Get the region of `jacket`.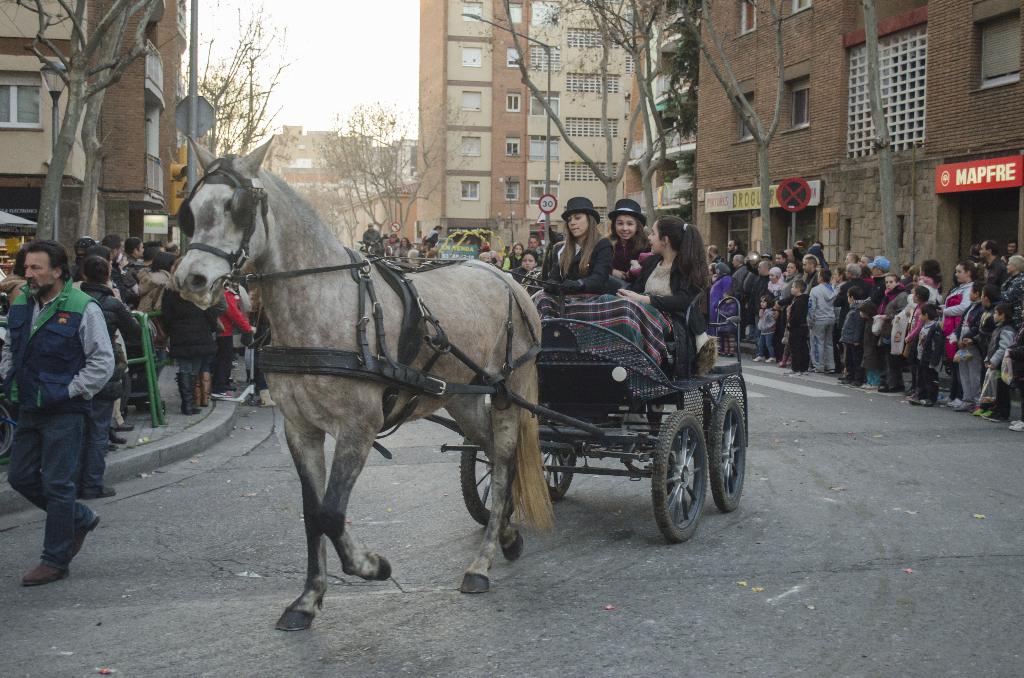
detection(1002, 275, 1023, 328).
